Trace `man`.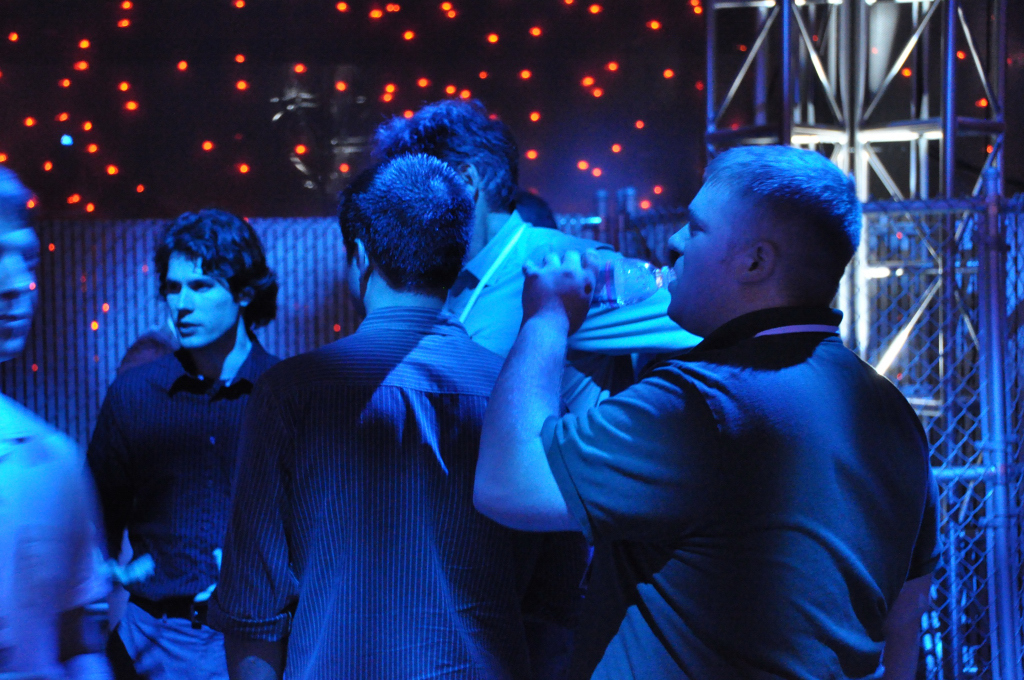
Traced to l=395, t=141, r=946, b=665.
